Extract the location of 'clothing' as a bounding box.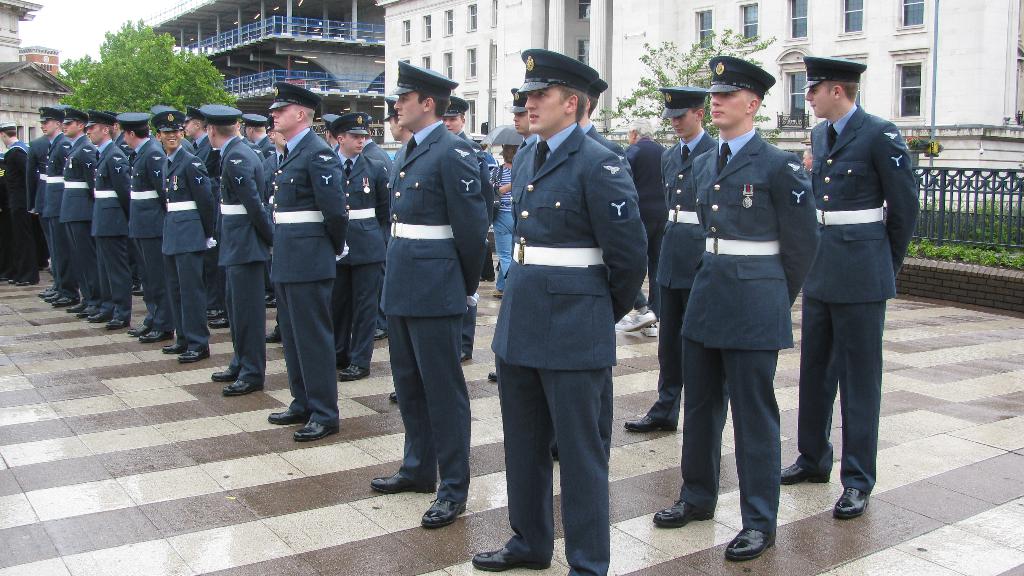
select_region(160, 143, 218, 348).
